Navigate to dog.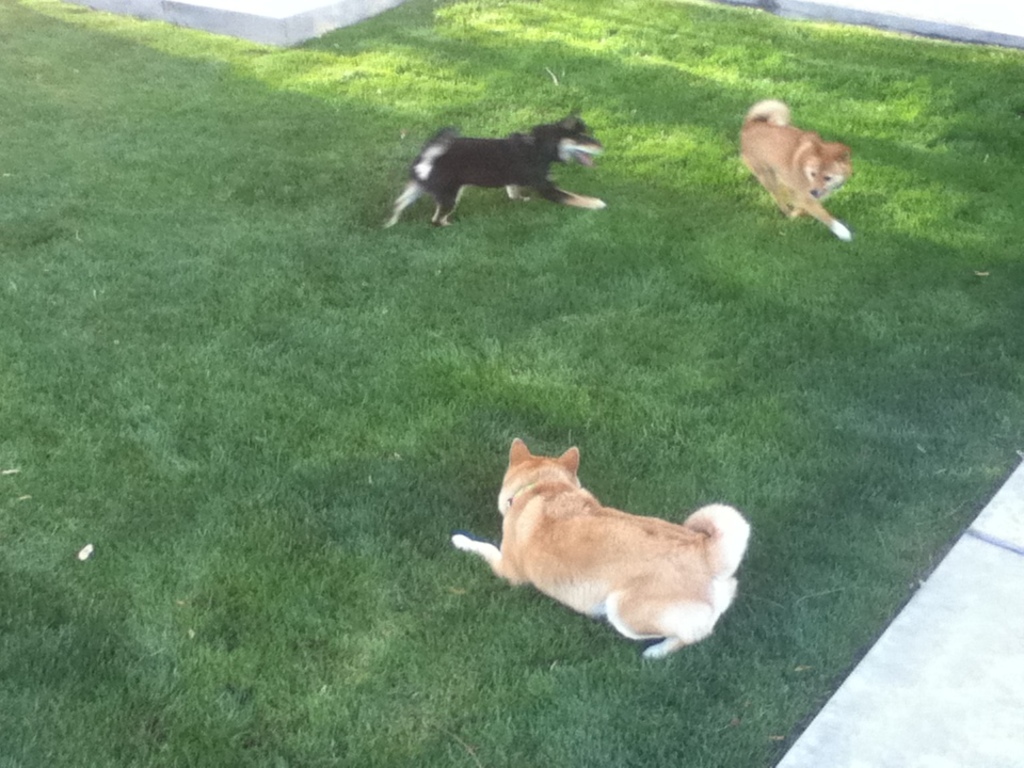
Navigation target: 383,111,610,228.
